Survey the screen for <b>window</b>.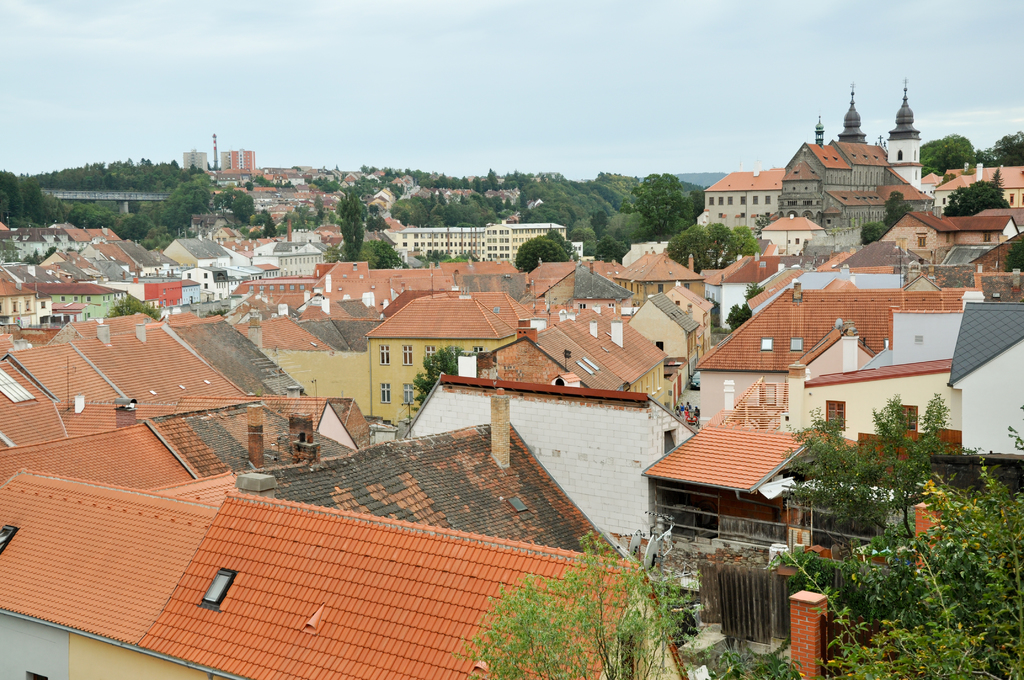
Survey found: region(901, 404, 917, 430).
